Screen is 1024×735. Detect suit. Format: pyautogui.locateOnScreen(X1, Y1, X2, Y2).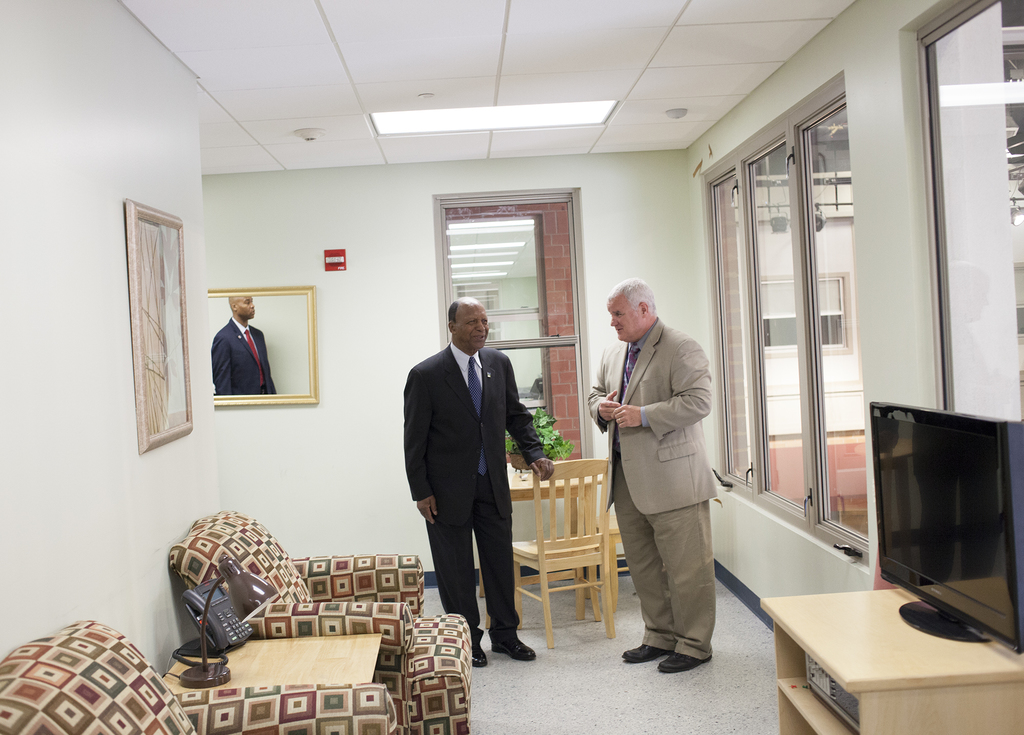
pyautogui.locateOnScreen(588, 319, 720, 662).
